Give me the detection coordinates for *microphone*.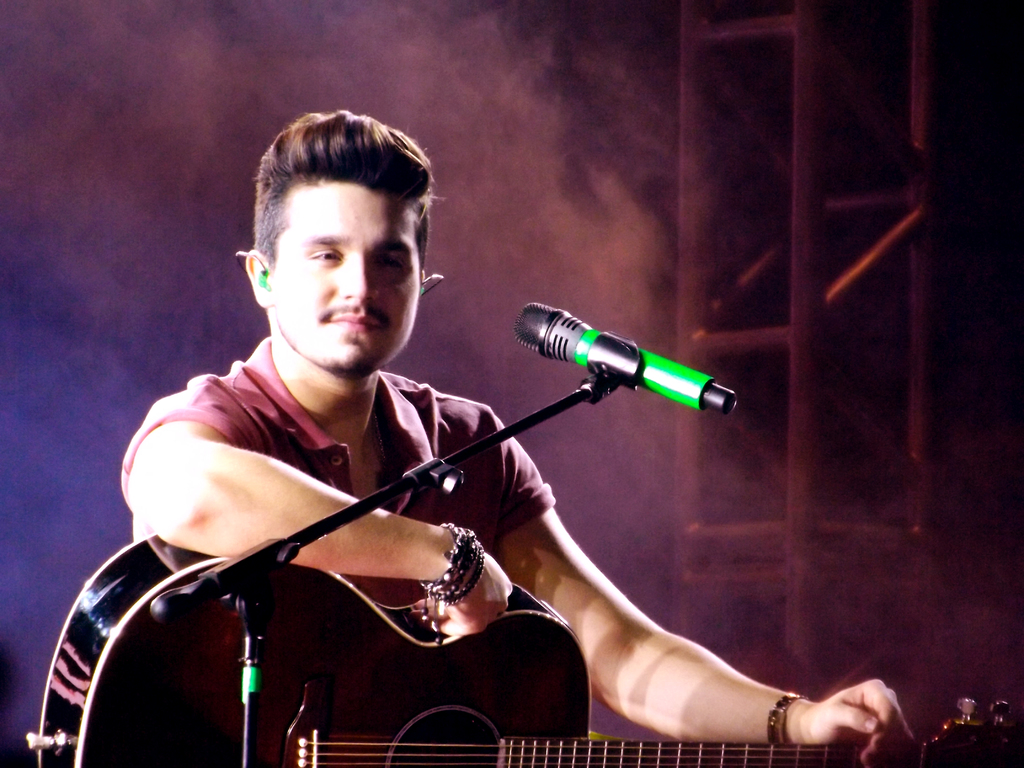
x1=515 y1=300 x2=735 y2=414.
